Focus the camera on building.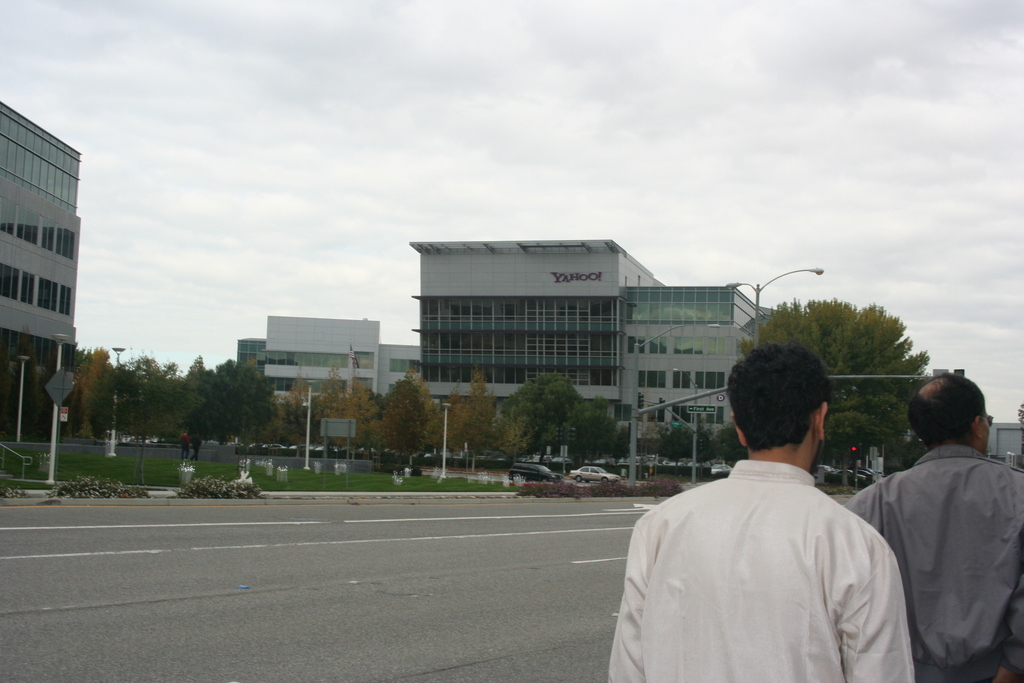
Focus region: (0, 97, 84, 439).
